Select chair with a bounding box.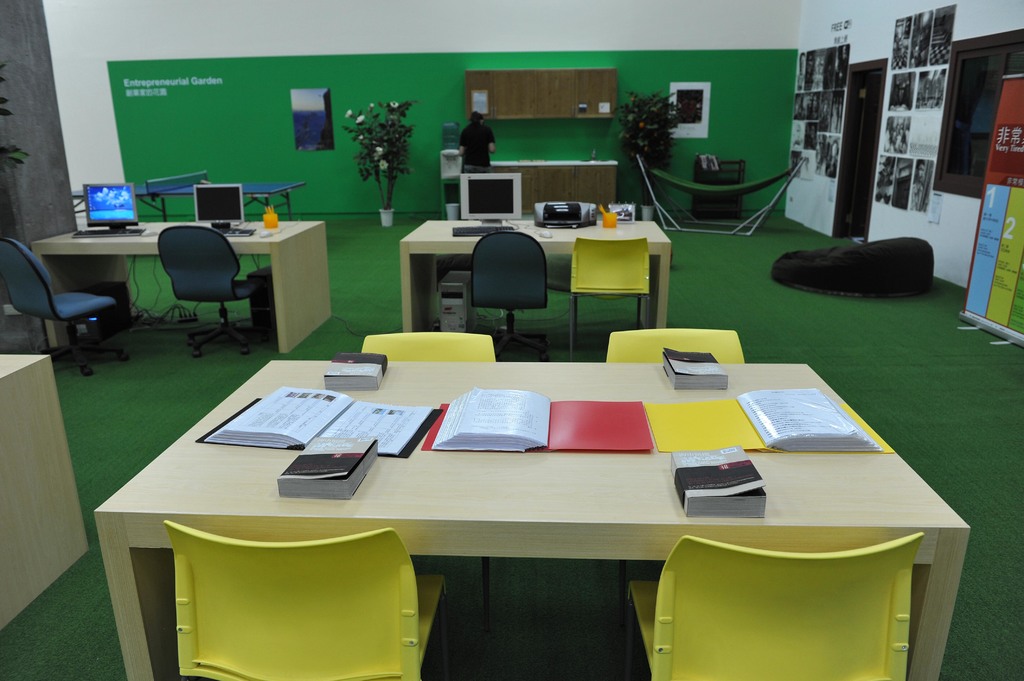
<region>156, 223, 262, 356</region>.
